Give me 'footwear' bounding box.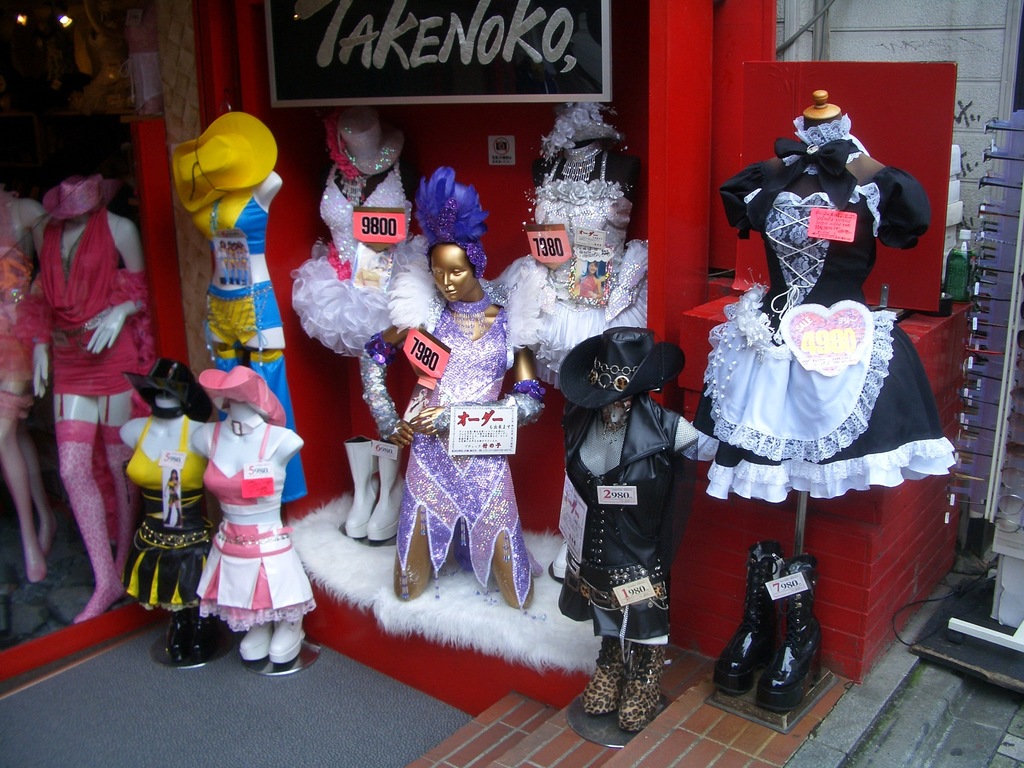
{"x1": 268, "y1": 618, "x2": 312, "y2": 668}.
